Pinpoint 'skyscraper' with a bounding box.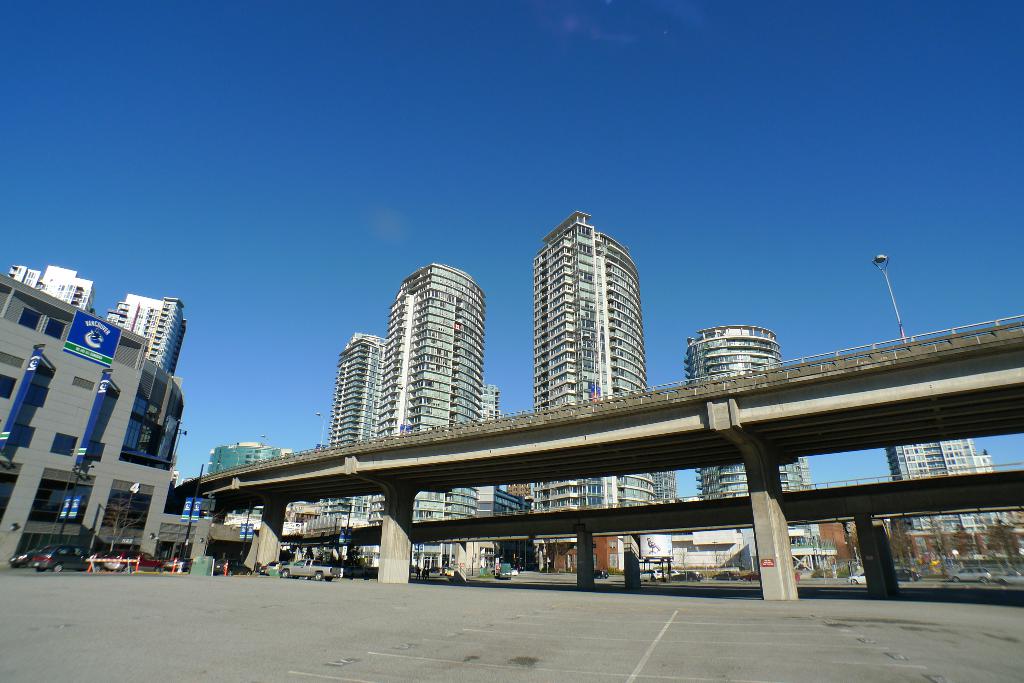
376, 260, 483, 565.
